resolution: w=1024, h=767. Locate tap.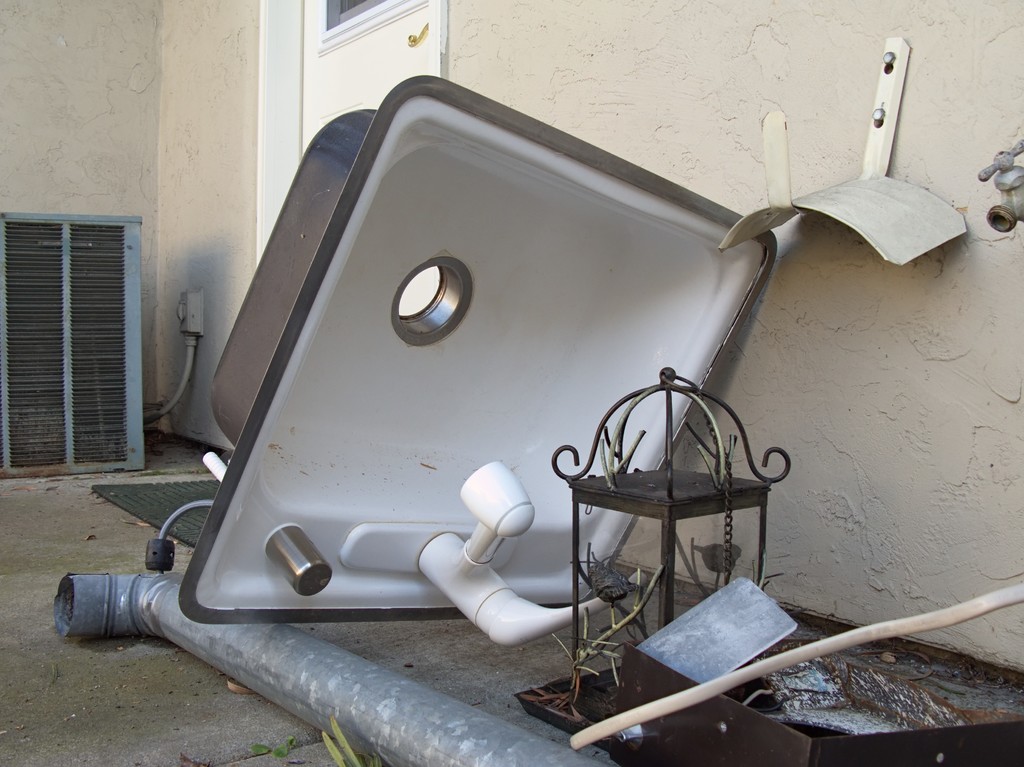
crop(419, 463, 653, 645).
